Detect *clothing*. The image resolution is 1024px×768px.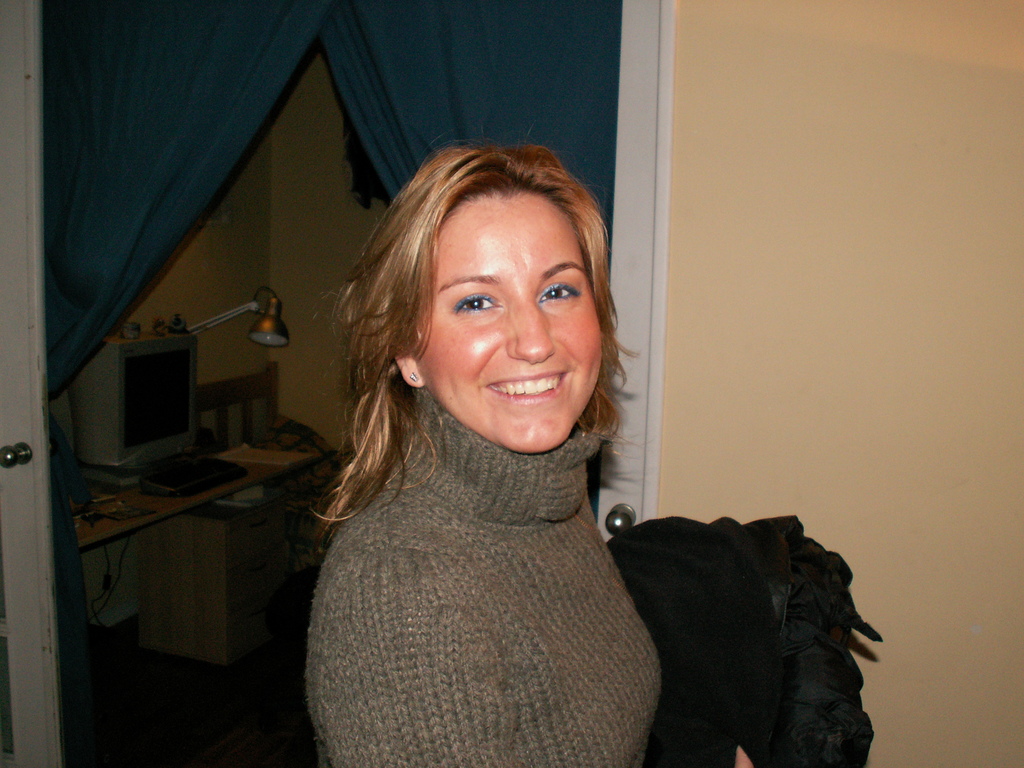
crop(250, 336, 694, 767).
